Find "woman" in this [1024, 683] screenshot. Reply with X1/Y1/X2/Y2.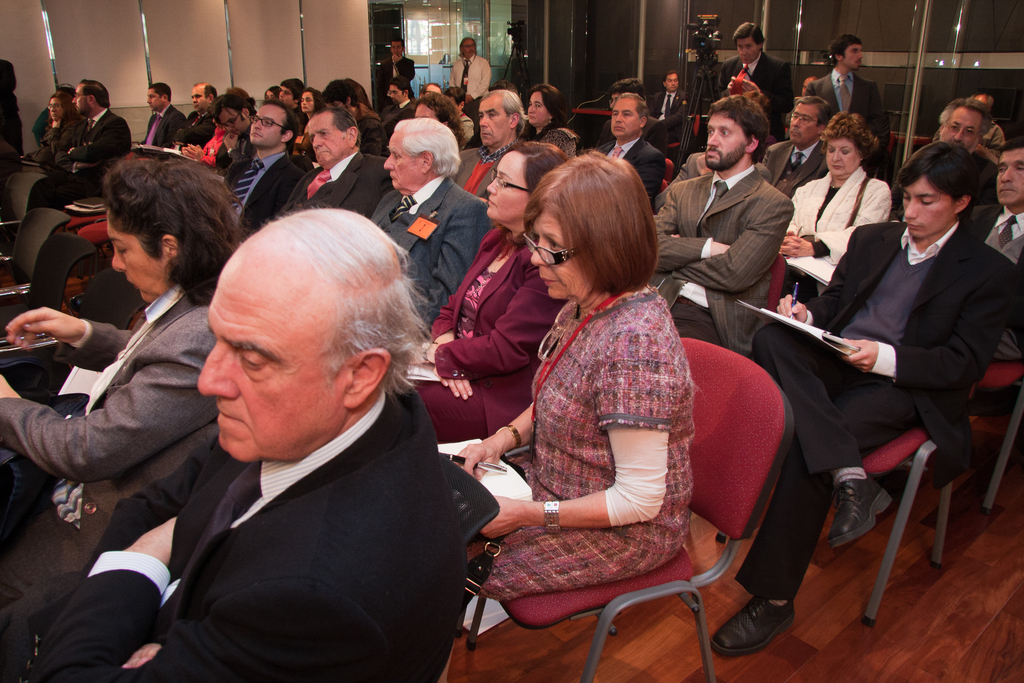
410/87/468/151.
